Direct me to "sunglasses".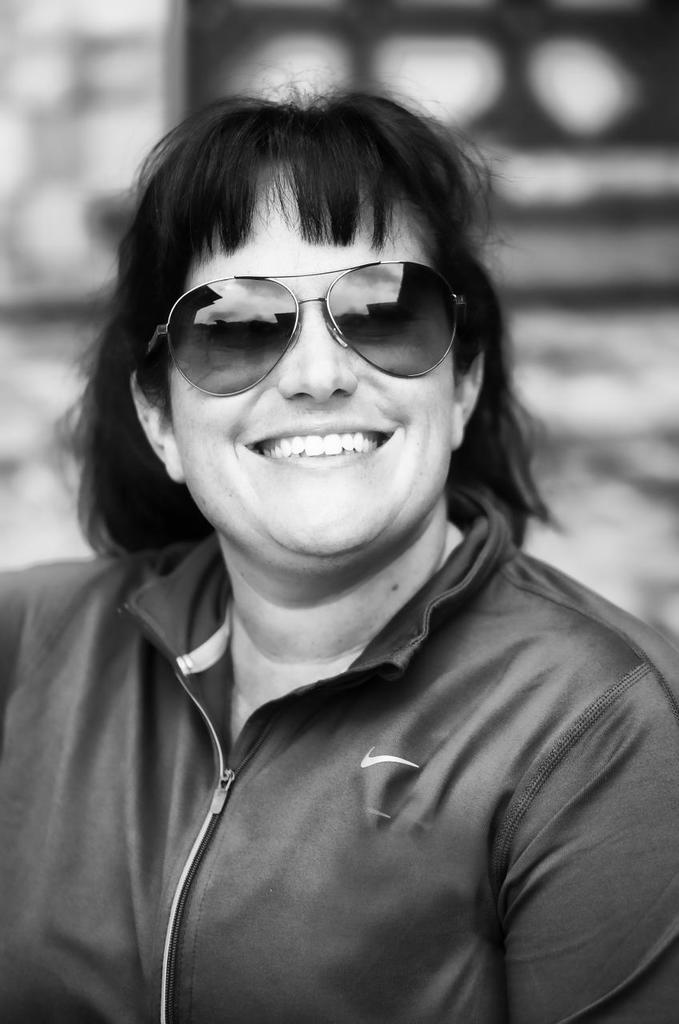
Direction: box=[147, 258, 462, 398].
